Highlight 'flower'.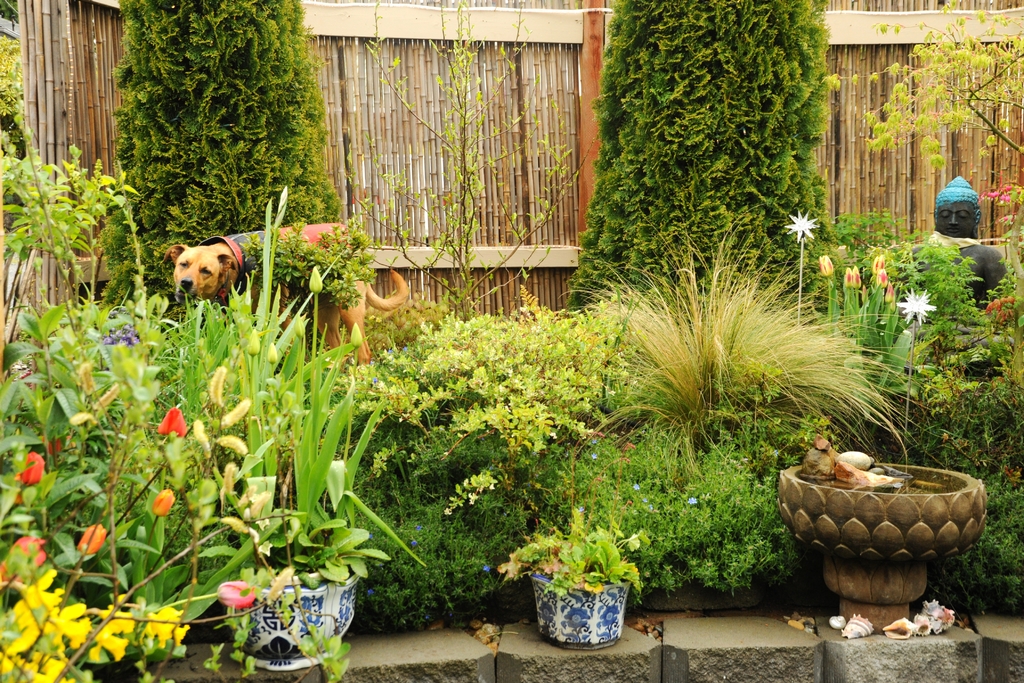
Highlighted region: (left=215, top=579, right=255, bottom=609).
